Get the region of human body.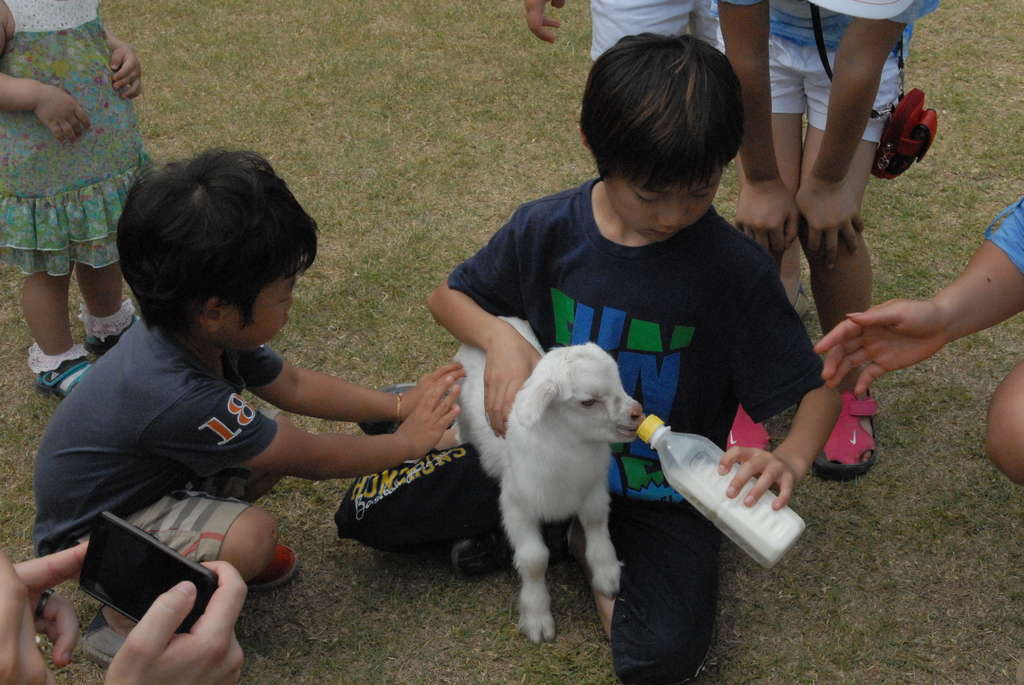
left=13, top=174, right=433, bottom=666.
